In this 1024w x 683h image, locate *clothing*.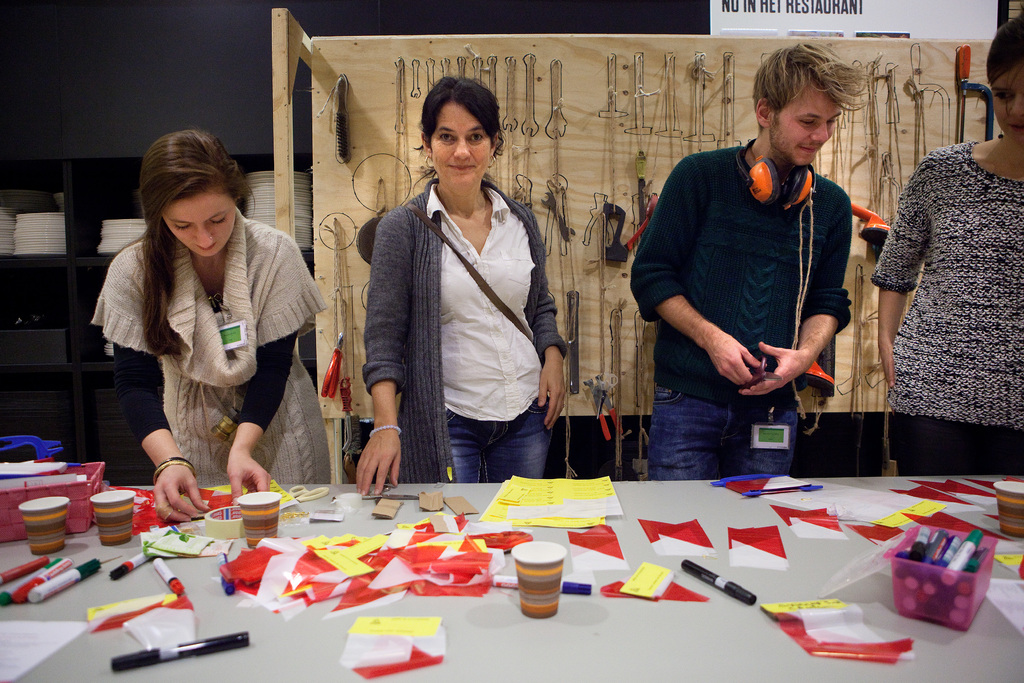
Bounding box: {"x1": 630, "y1": 133, "x2": 852, "y2": 476}.
